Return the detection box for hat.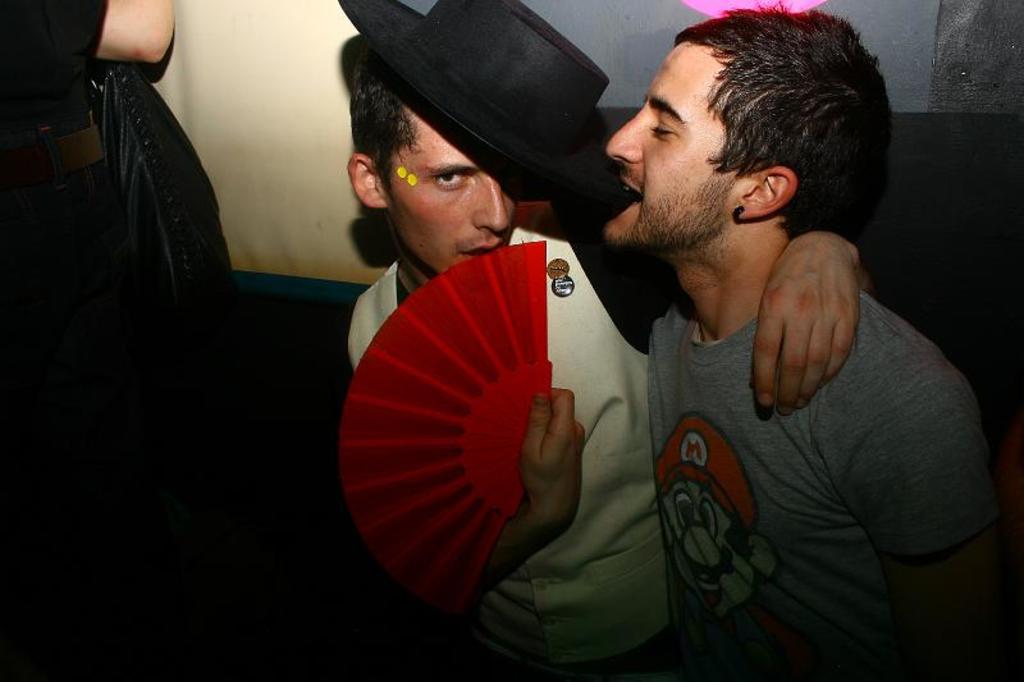
[334, 0, 640, 205].
